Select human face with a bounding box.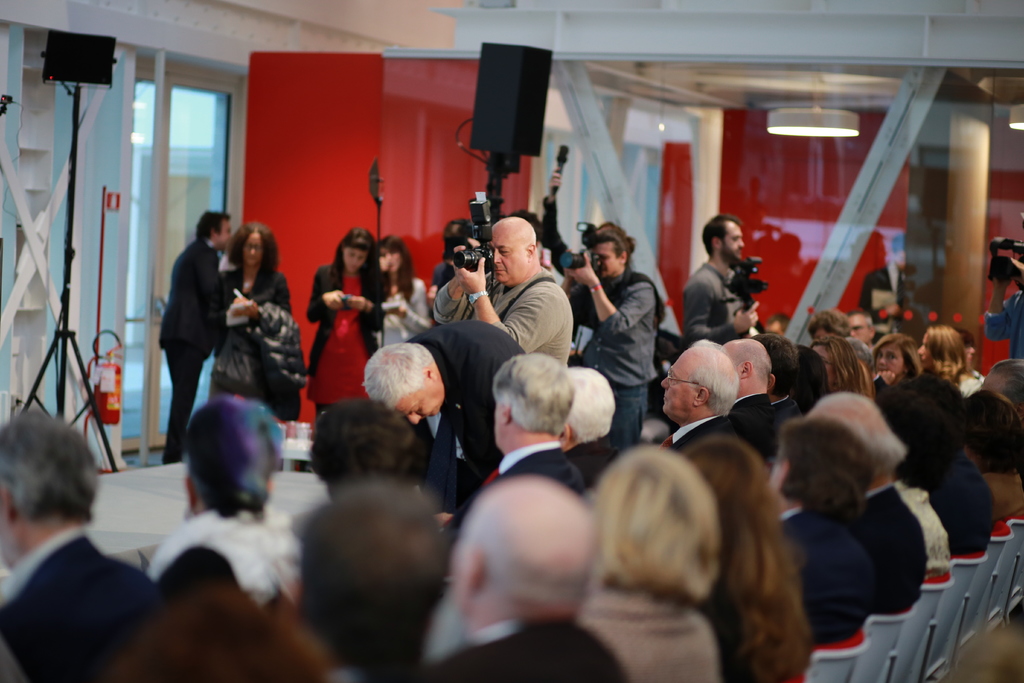
detection(721, 224, 744, 259).
